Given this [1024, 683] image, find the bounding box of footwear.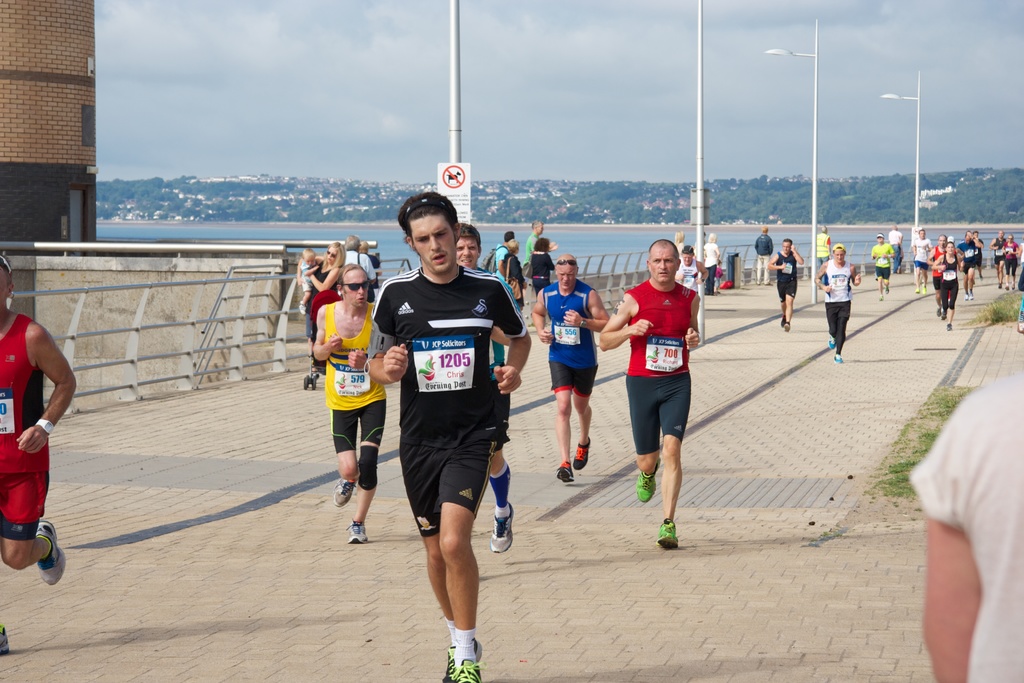
{"x1": 0, "y1": 625, "x2": 9, "y2": 652}.
